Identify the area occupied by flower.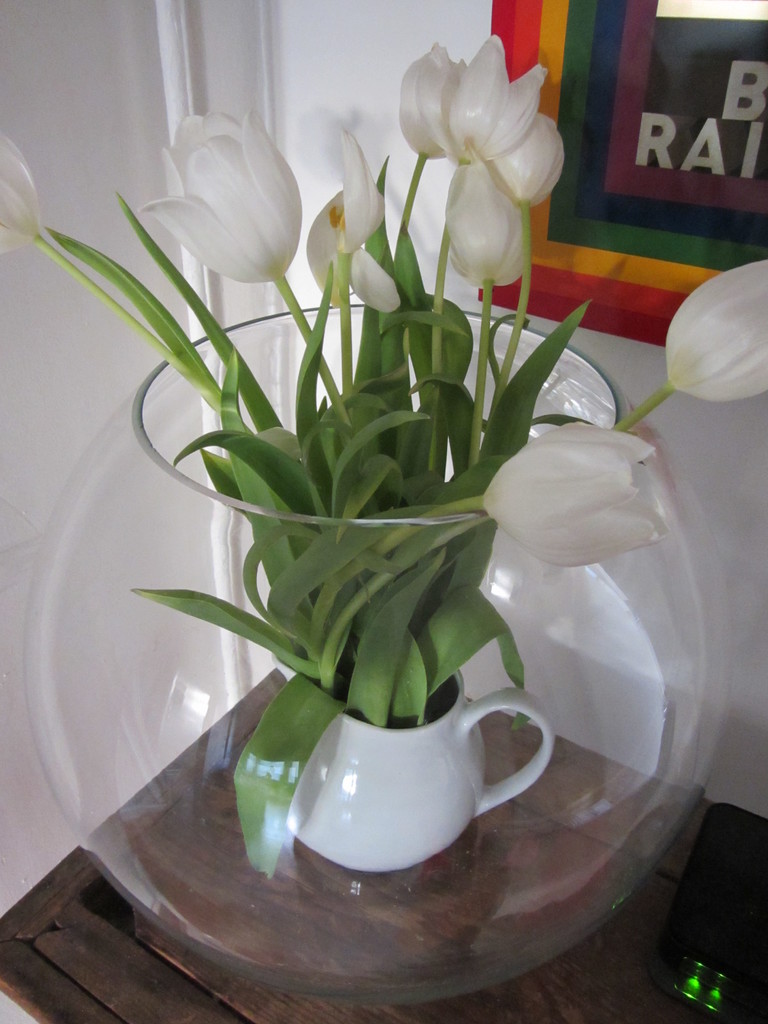
Area: left=143, top=116, right=314, bottom=295.
